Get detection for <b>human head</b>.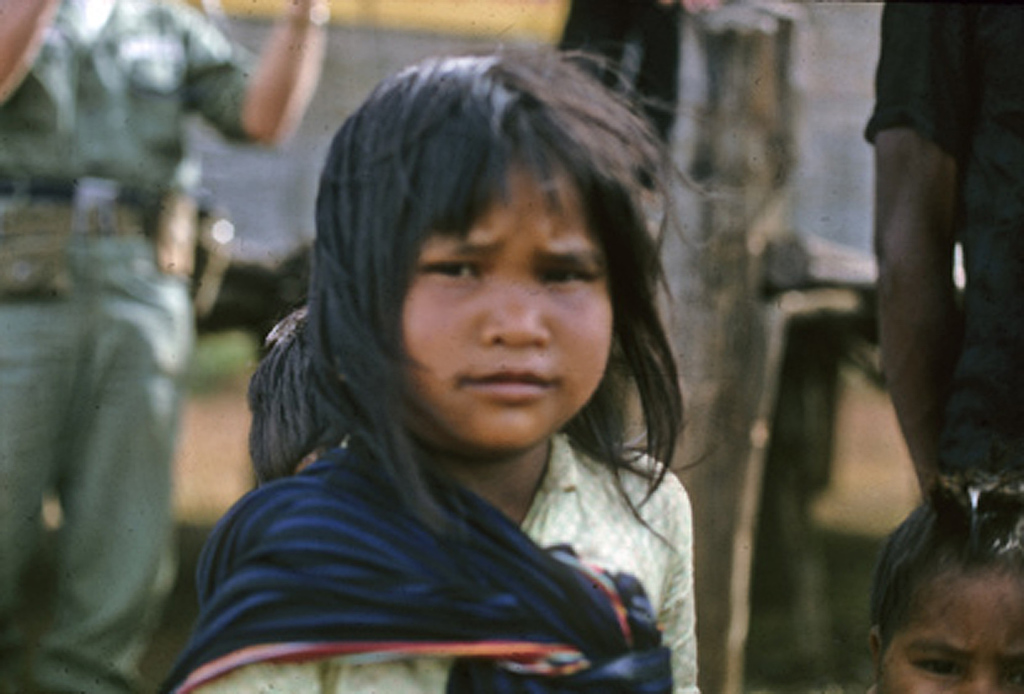
Detection: (x1=865, y1=472, x2=1023, y2=693).
